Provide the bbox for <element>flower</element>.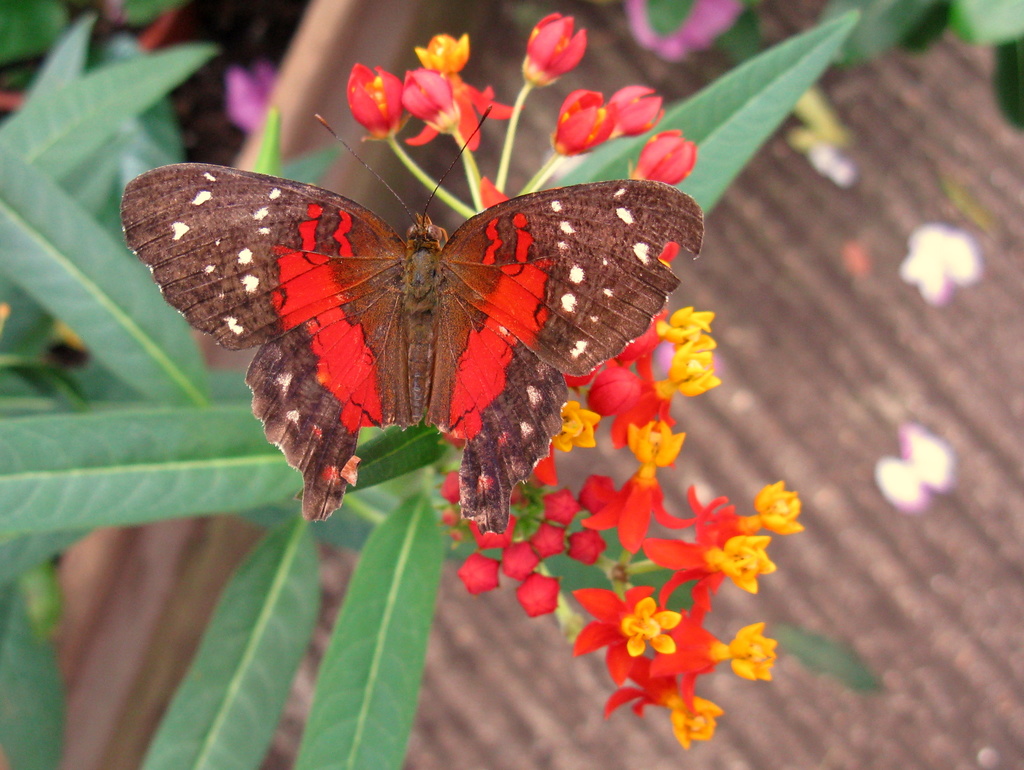
x1=546, y1=87, x2=620, y2=155.
